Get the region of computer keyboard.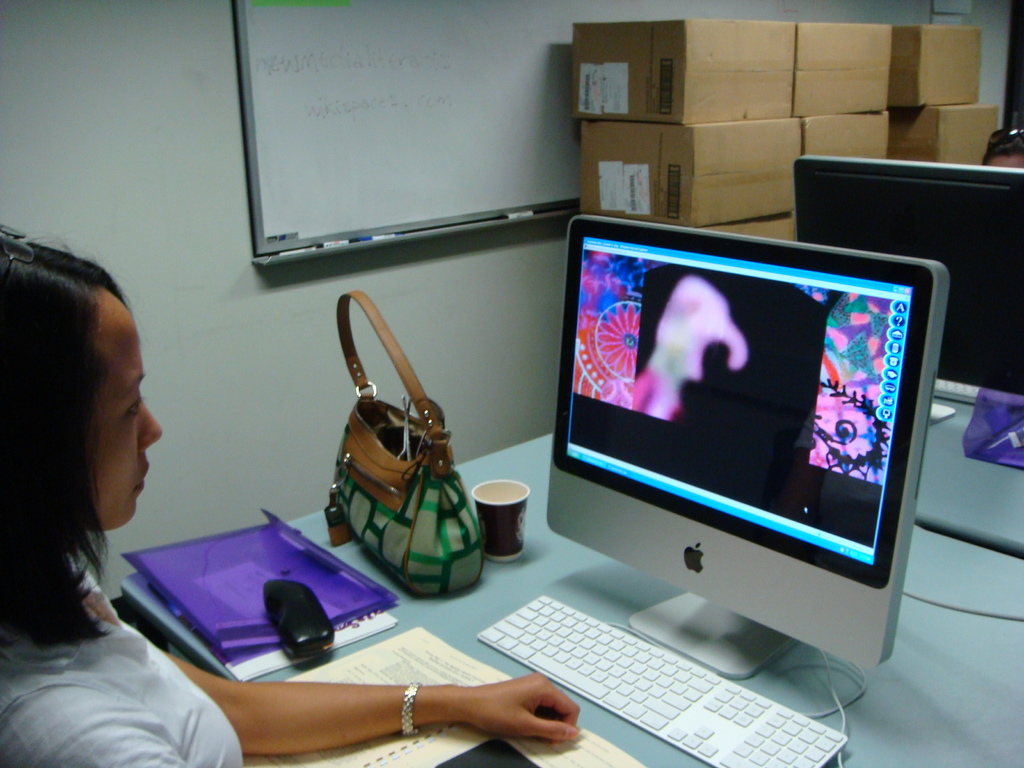
(left=476, top=595, right=850, bottom=767).
